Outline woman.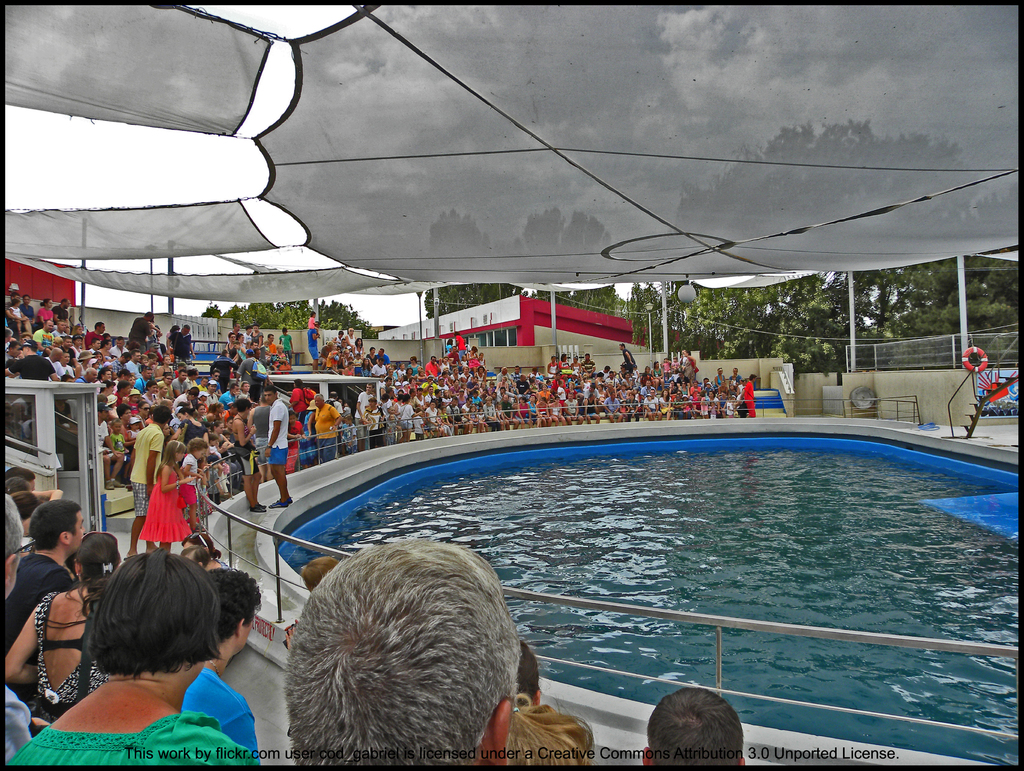
Outline: box=[483, 396, 498, 430].
